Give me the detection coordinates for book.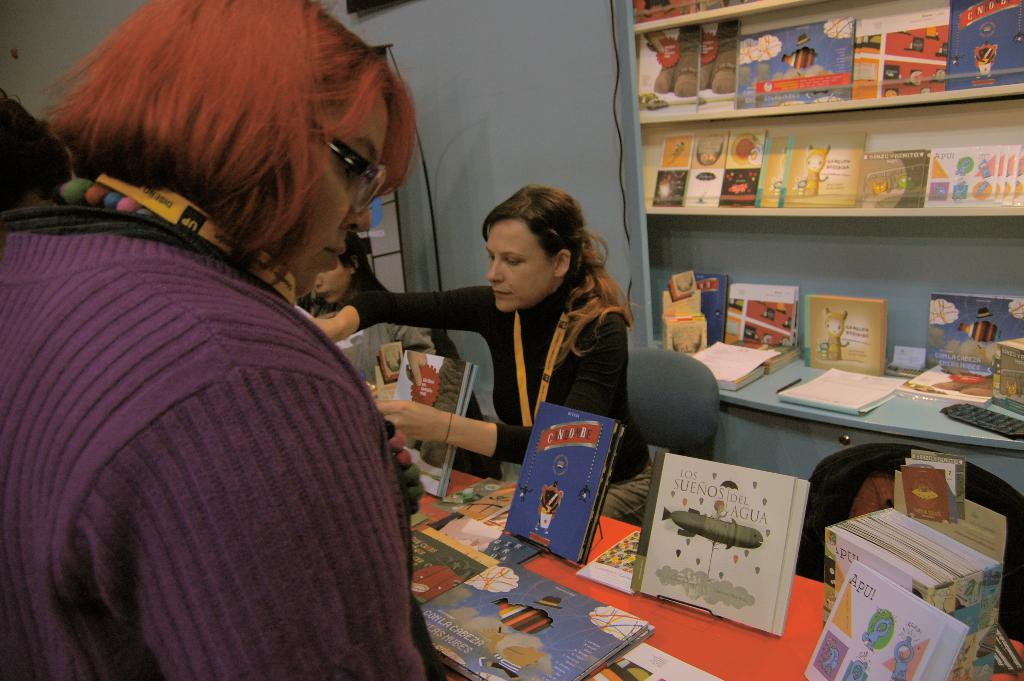
l=416, t=510, r=650, b=680.
